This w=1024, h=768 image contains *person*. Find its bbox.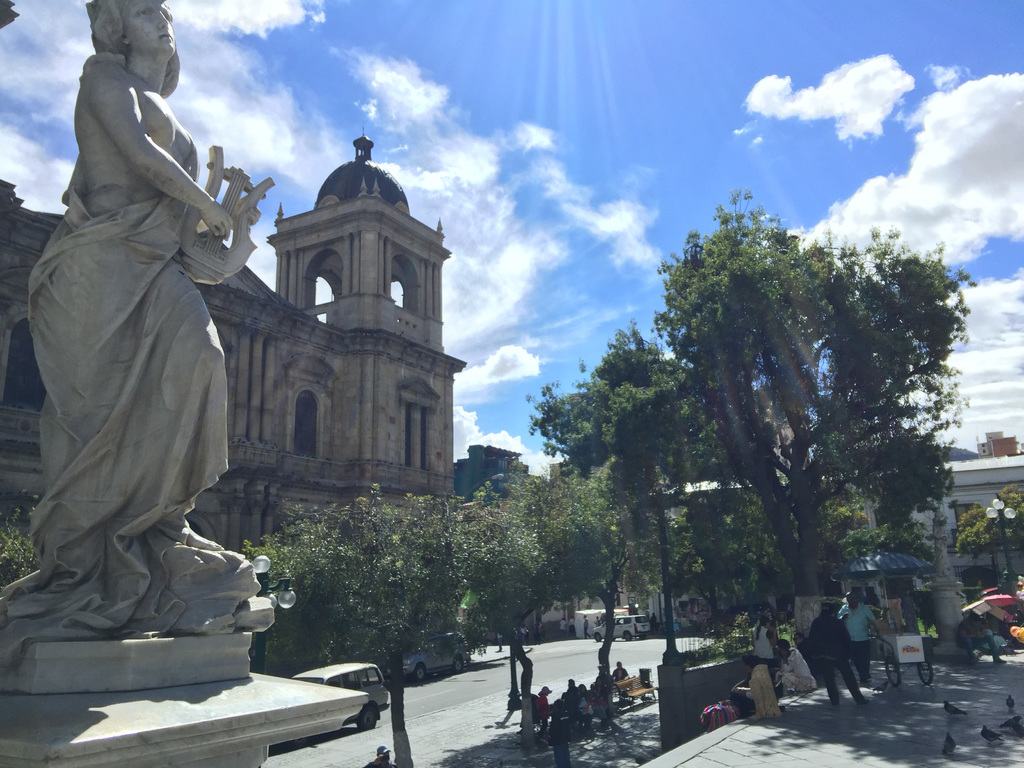
<box>0,0,218,669</box>.
